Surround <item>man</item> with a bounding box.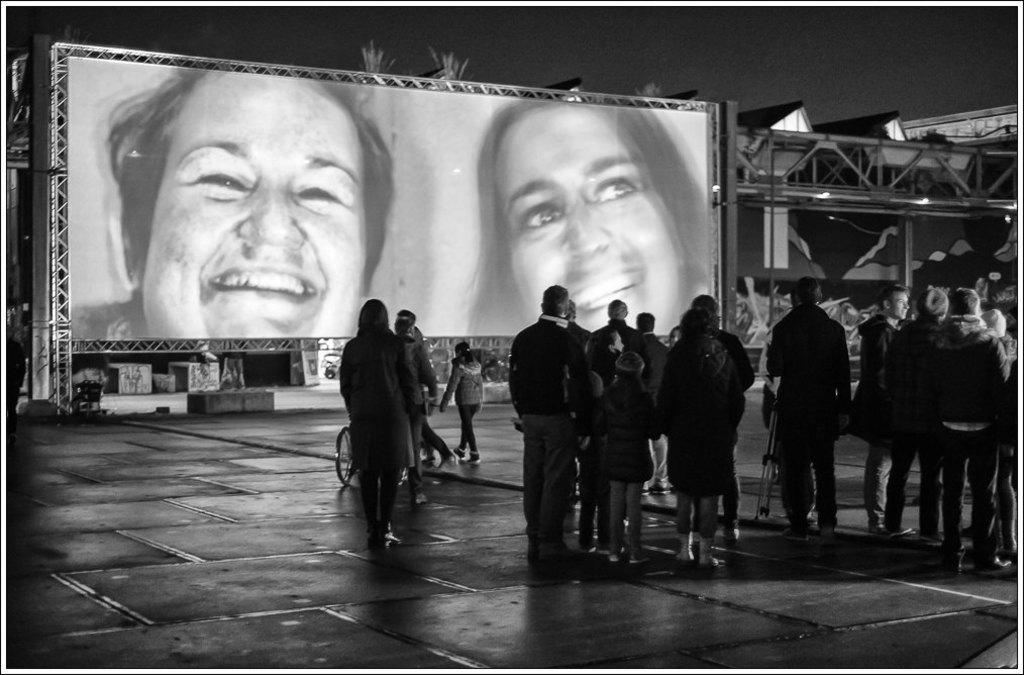
858 284 911 529.
